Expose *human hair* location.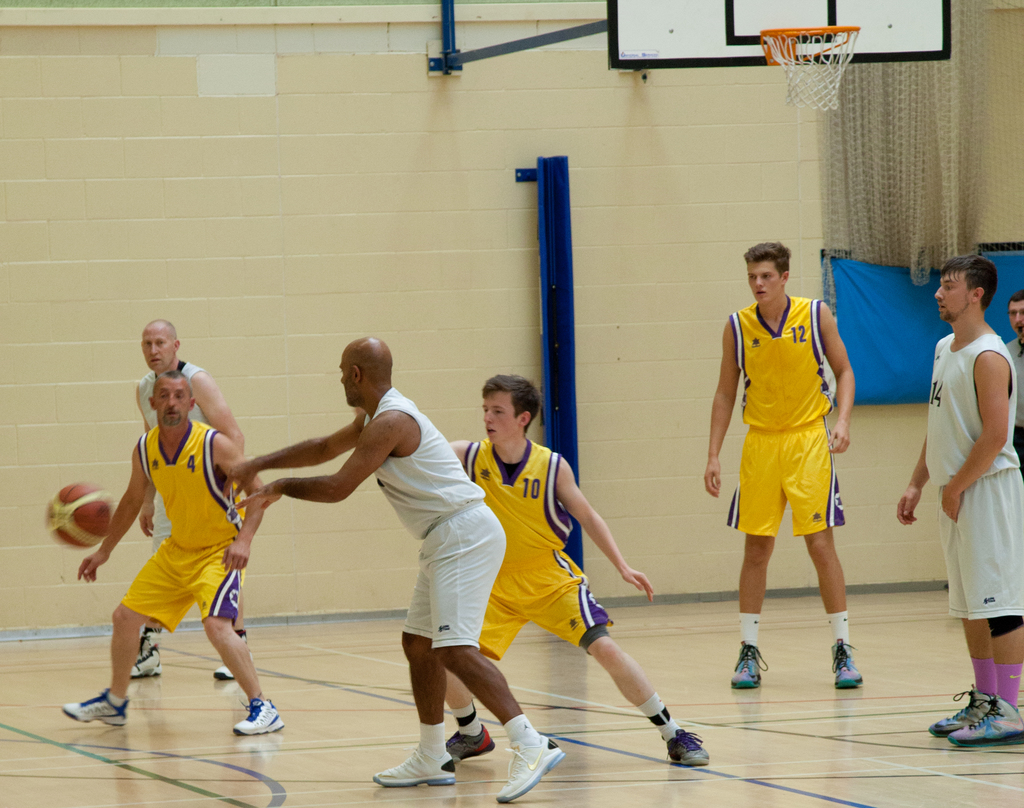
Exposed at locate(1005, 288, 1023, 302).
